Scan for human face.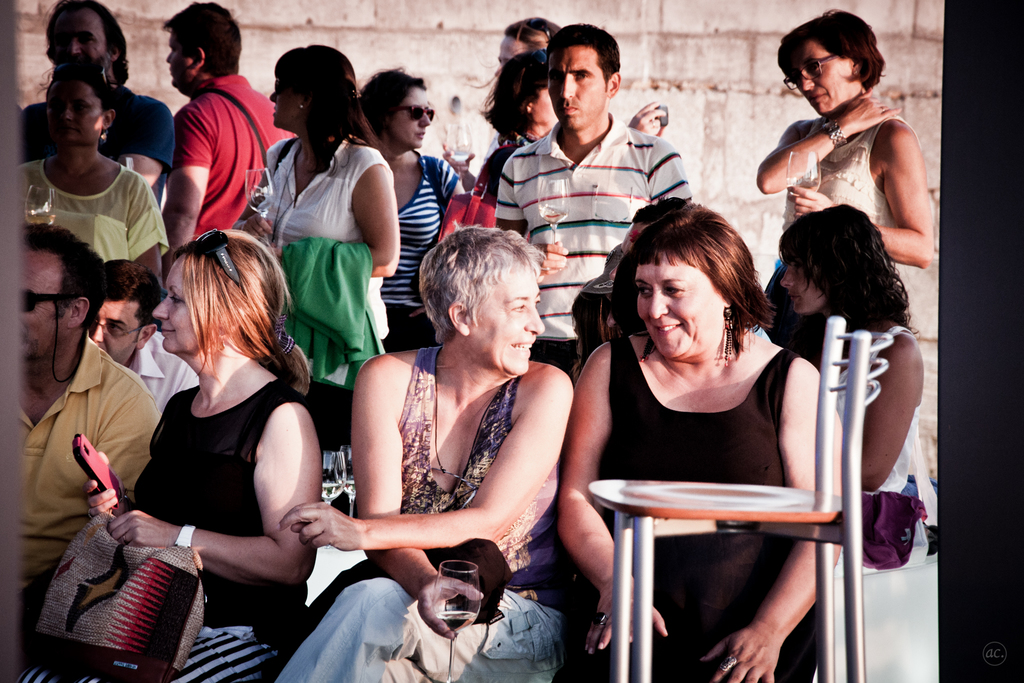
Scan result: detection(271, 78, 301, 133).
